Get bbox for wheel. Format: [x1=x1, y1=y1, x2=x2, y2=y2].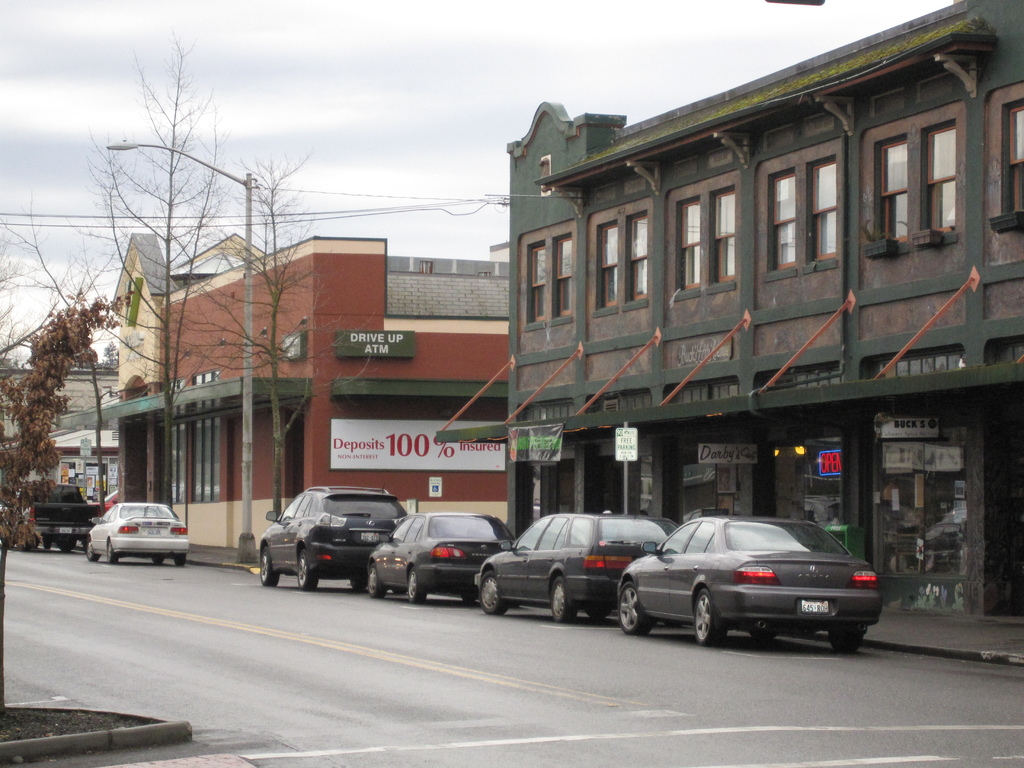
[x1=298, y1=549, x2=321, y2=590].
